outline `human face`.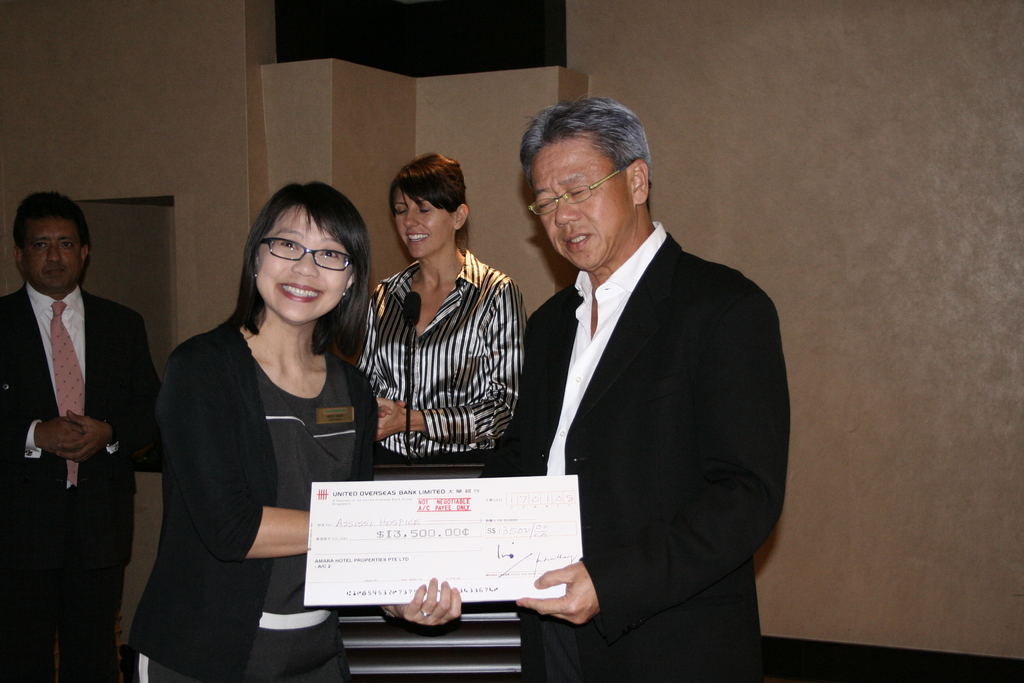
Outline: x1=392 y1=188 x2=454 y2=252.
